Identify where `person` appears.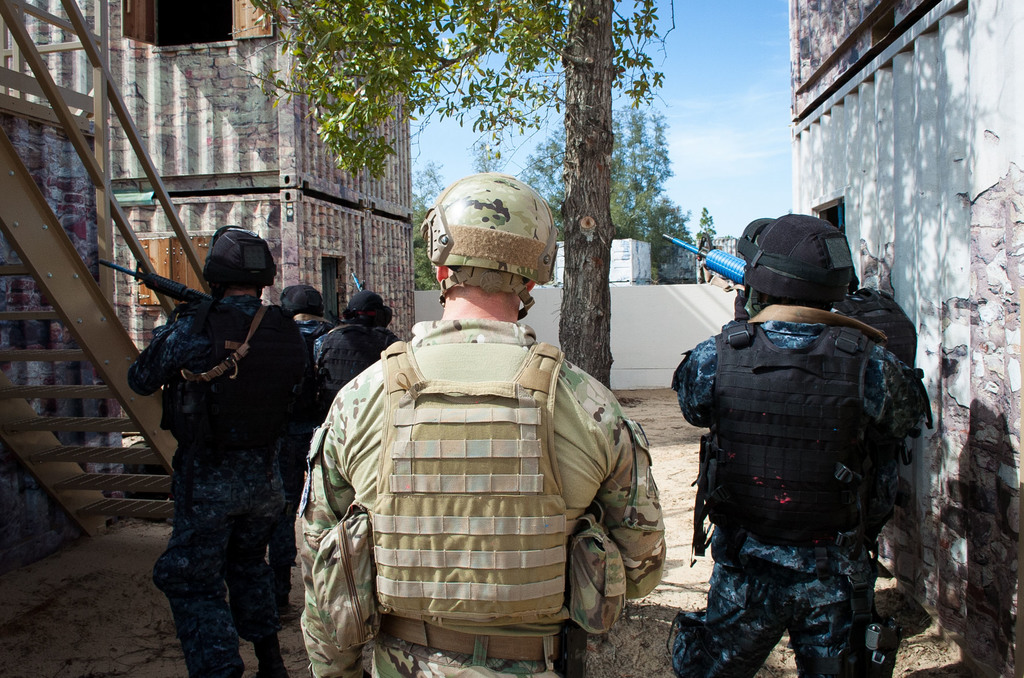
Appears at crop(317, 216, 631, 675).
